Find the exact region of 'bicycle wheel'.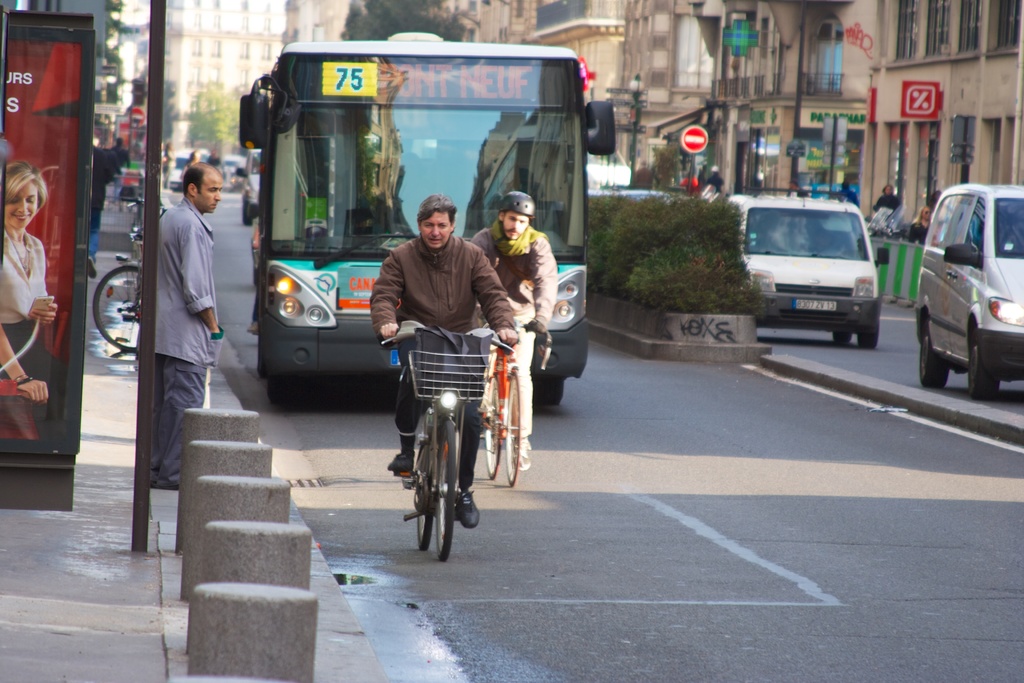
Exact region: x1=510 y1=367 x2=513 y2=484.
